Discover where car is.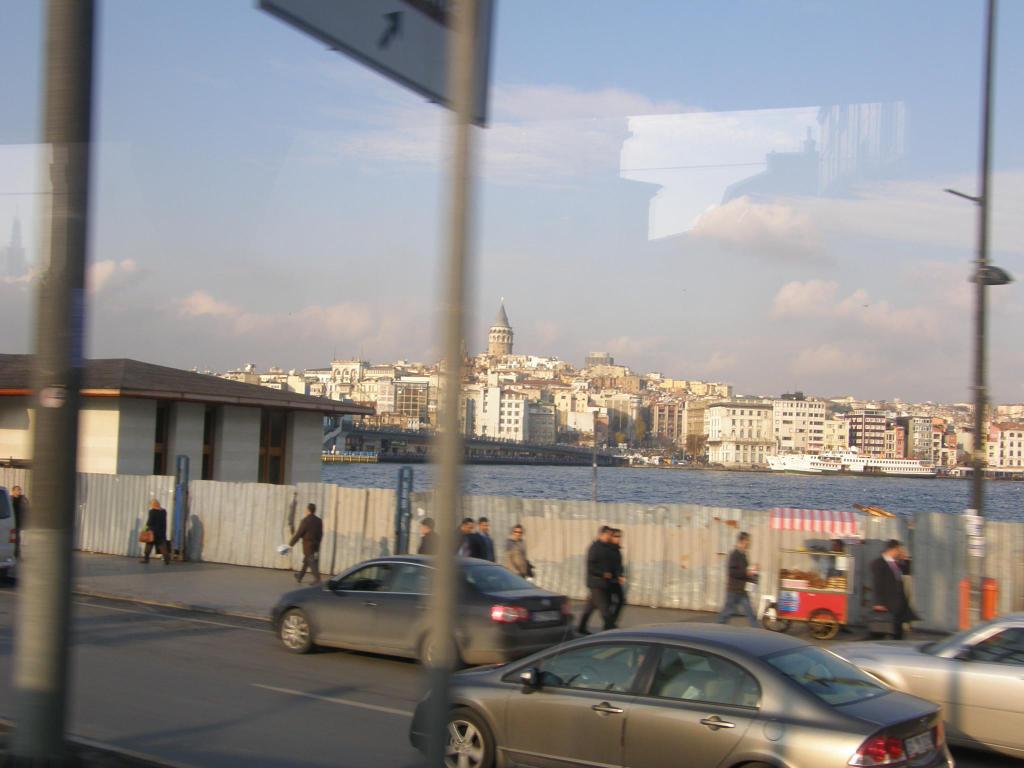
Discovered at bbox=(0, 486, 19, 585).
